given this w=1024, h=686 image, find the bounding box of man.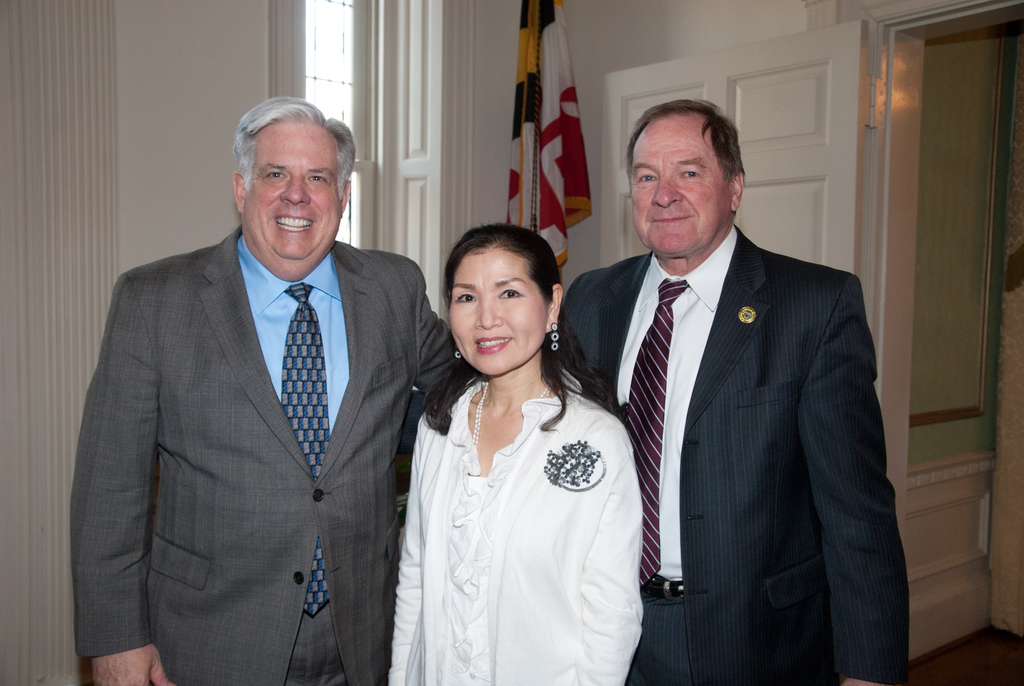
bbox=[76, 98, 431, 680].
